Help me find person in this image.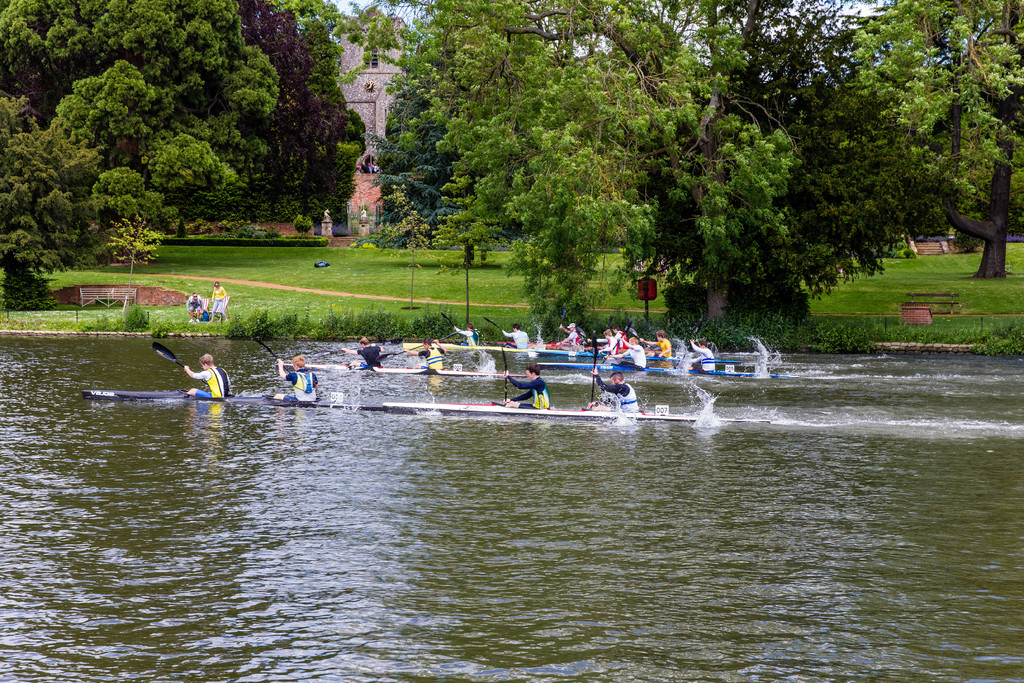
Found it: (left=204, top=279, right=225, bottom=320).
